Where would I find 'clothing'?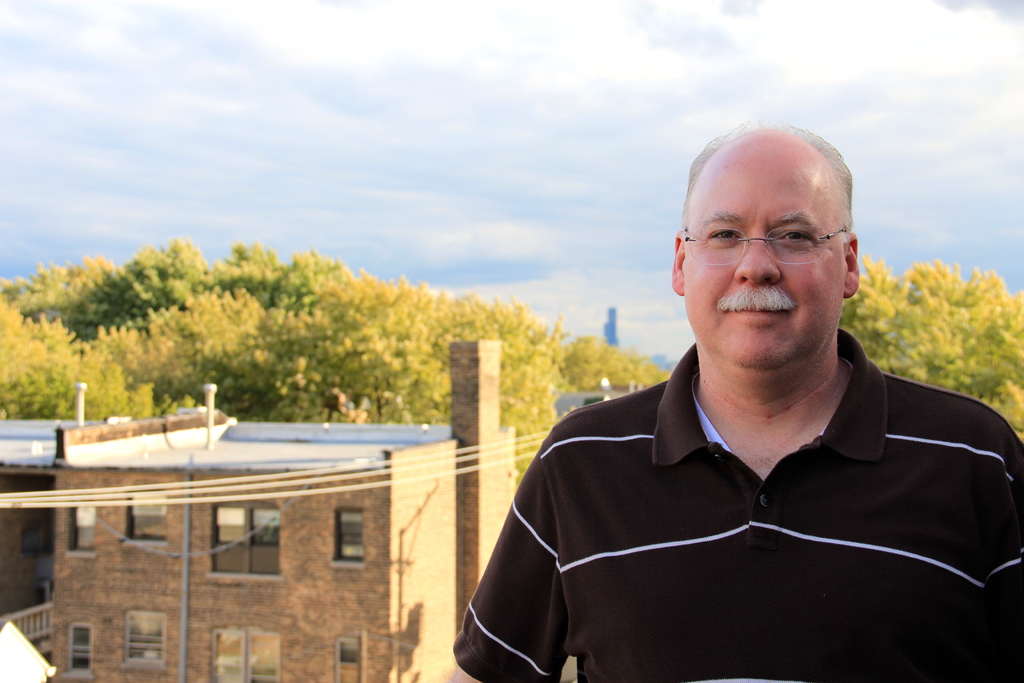
At 475 354 1015 668.
